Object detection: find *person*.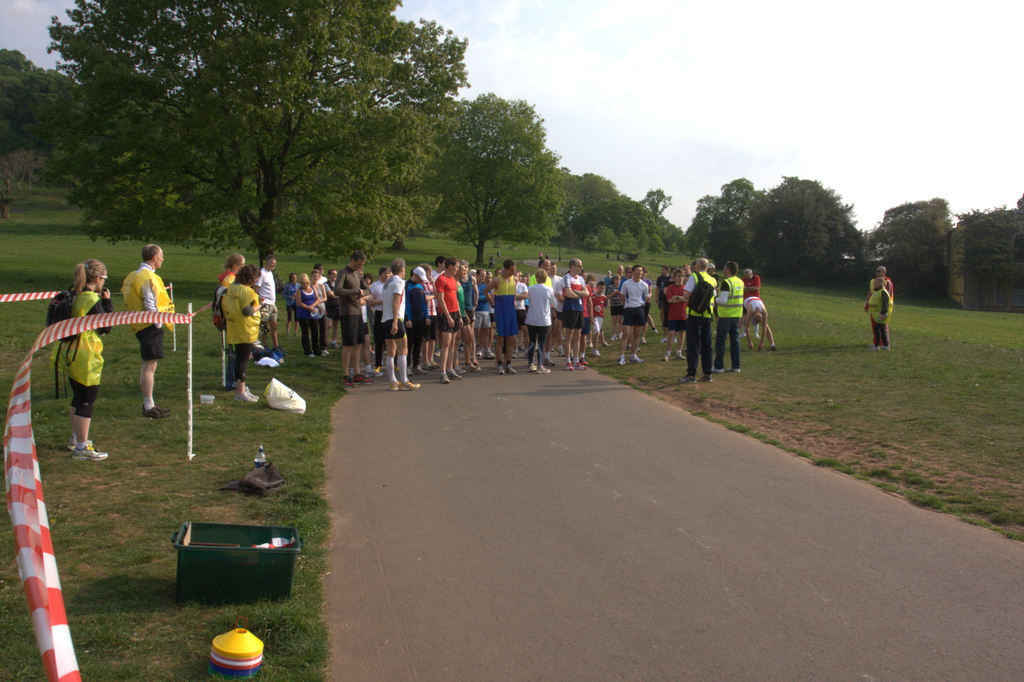
bbox(859, 277, 889, 353).
